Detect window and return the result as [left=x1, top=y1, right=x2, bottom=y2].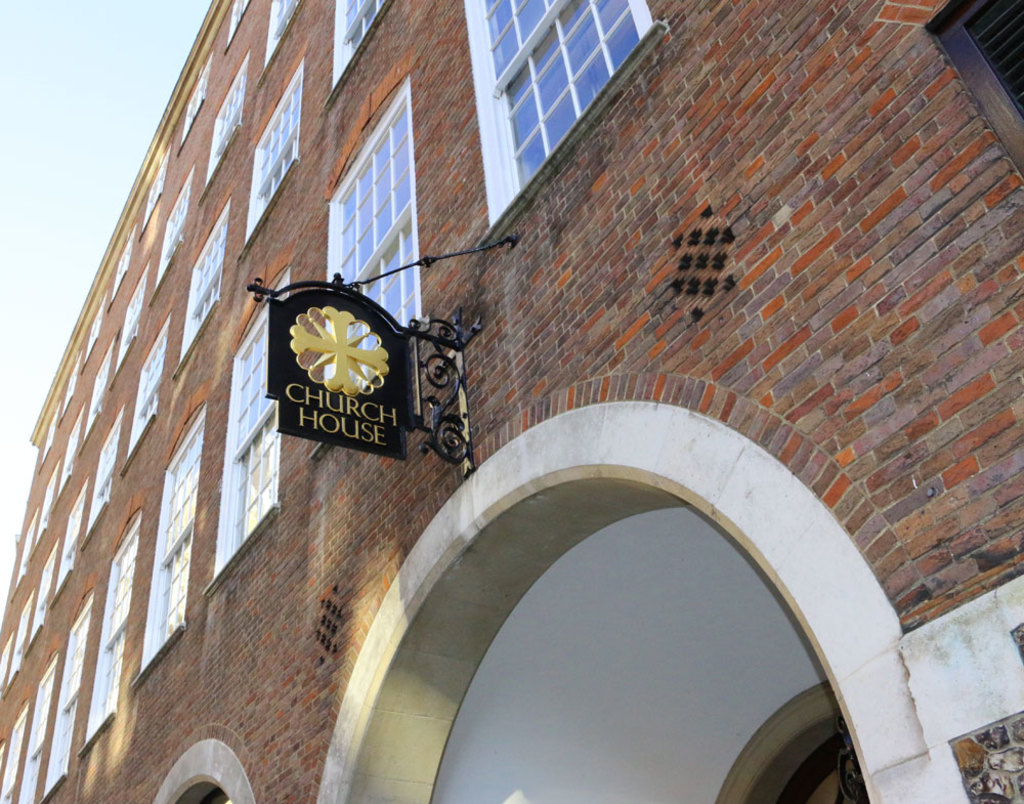
[left=58, top=494, right=81, bottom=591].
